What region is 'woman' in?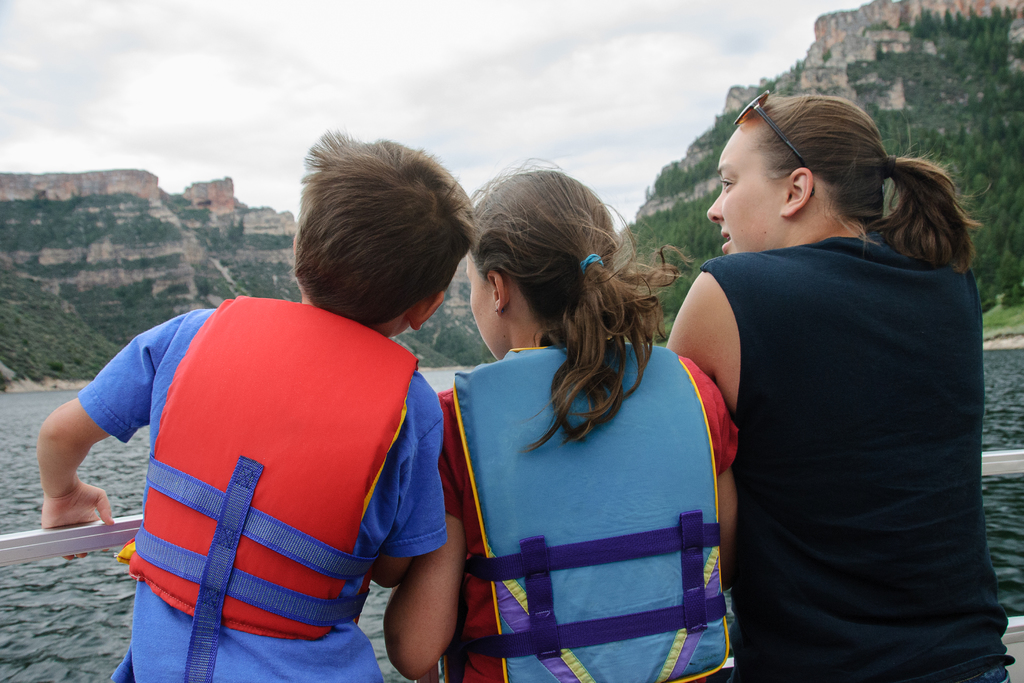
select_region(664, 79, 984, 680).
